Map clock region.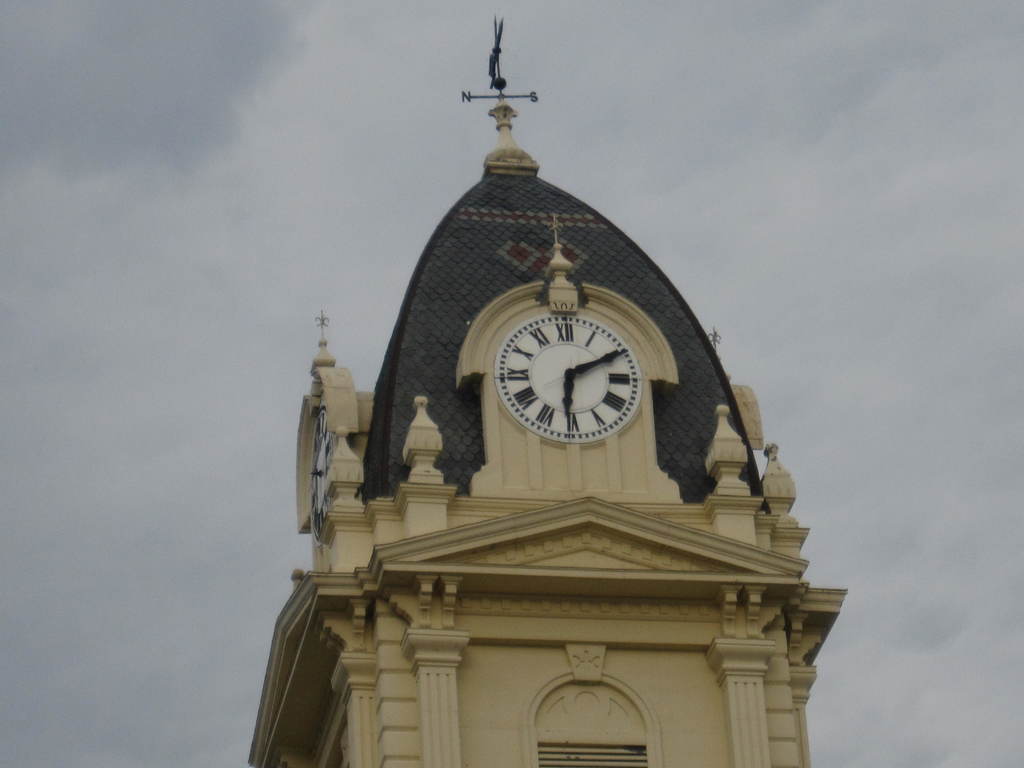
Mapped to bbox=[310, 406, 335, 555].
